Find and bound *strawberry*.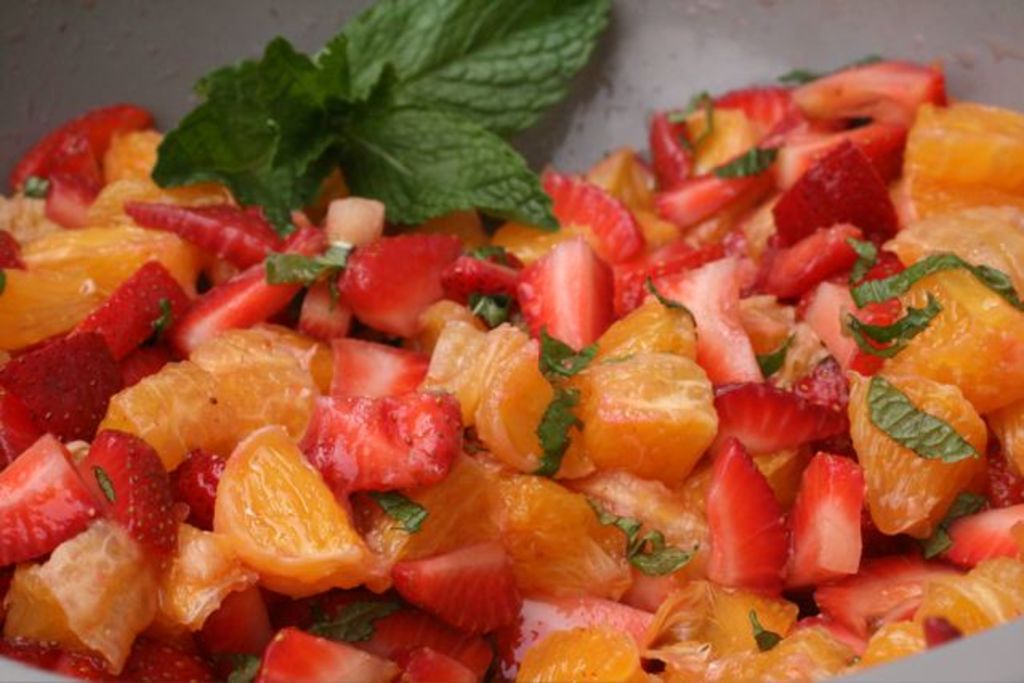
Bound: select_region(0, 635, 109, 681).
